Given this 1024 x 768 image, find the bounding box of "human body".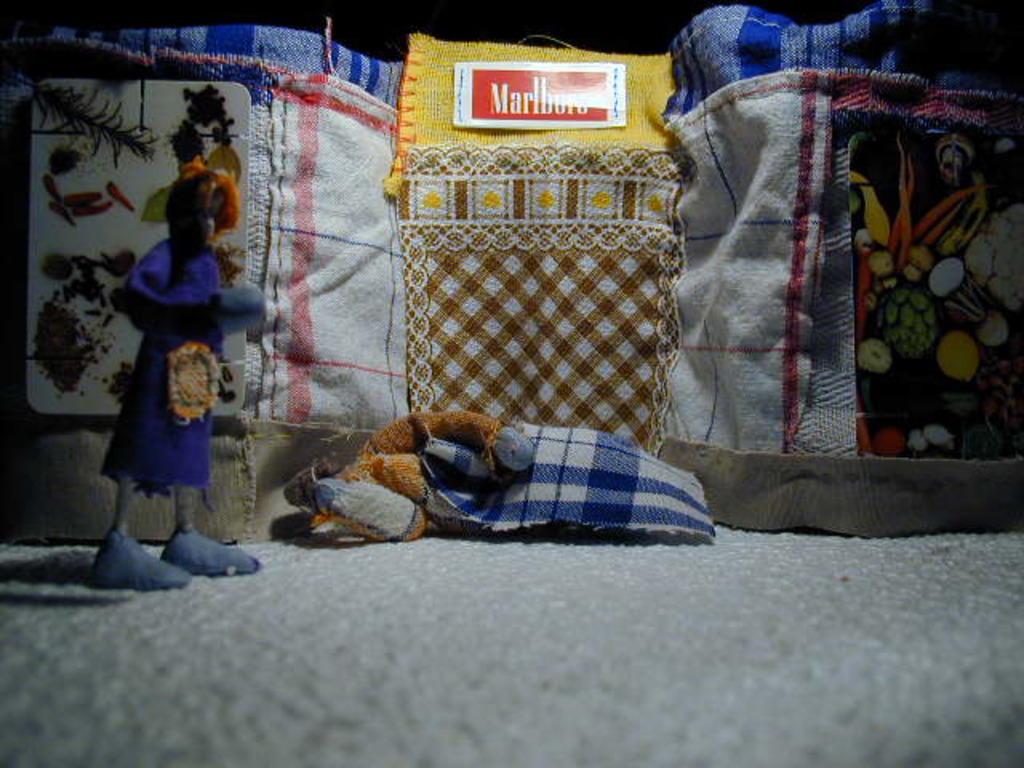
[left=82, top=170, right=258, bottom=595].
